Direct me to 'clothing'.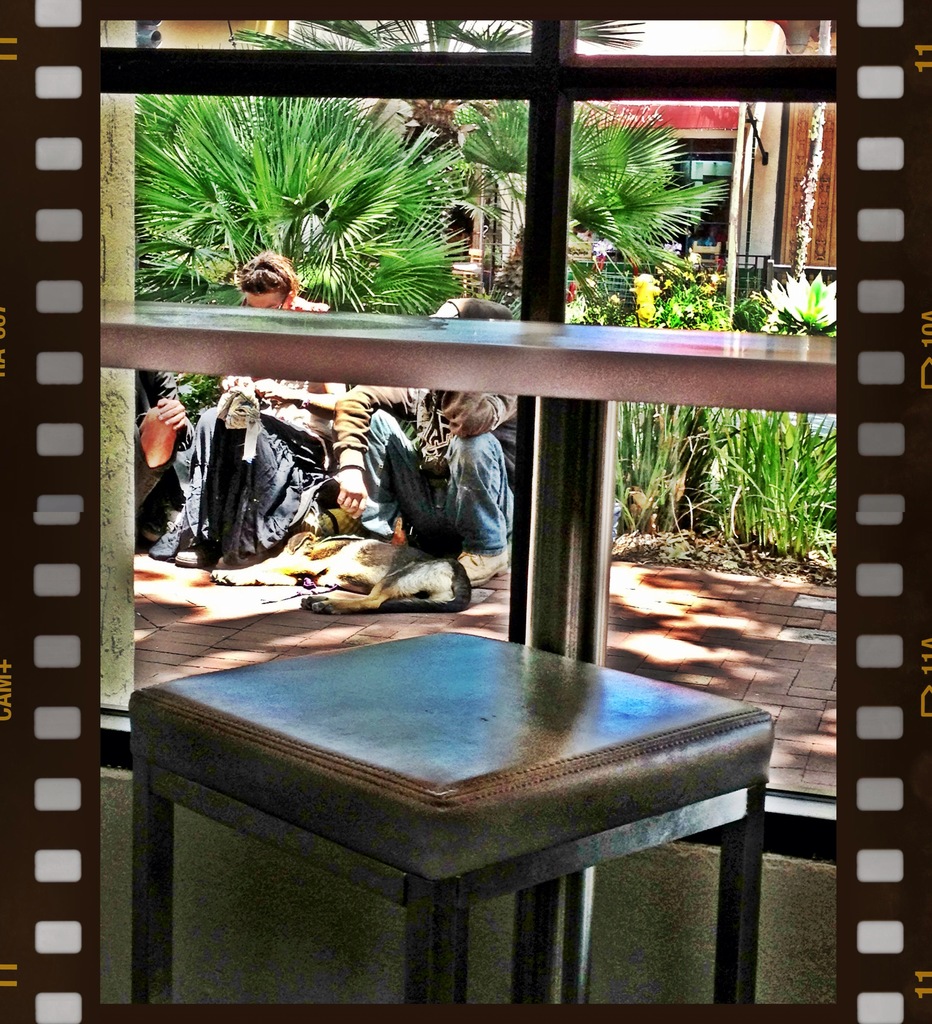
Direction: 324,389,522,559.
